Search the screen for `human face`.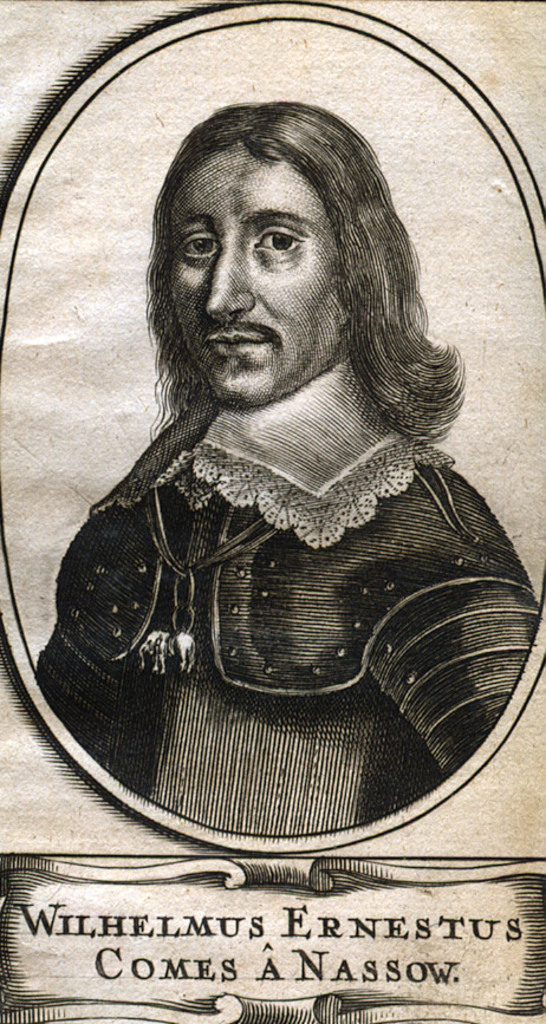
Found at rect(175, 155, 333, 385).
